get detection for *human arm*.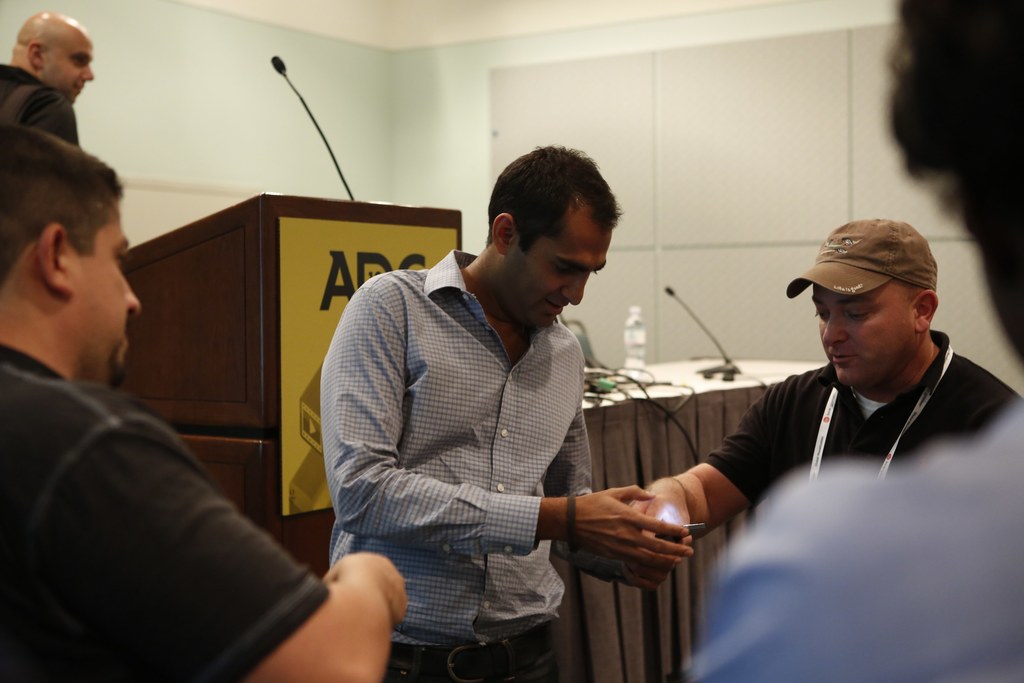
Detection: 38, 432, 410, 682.
